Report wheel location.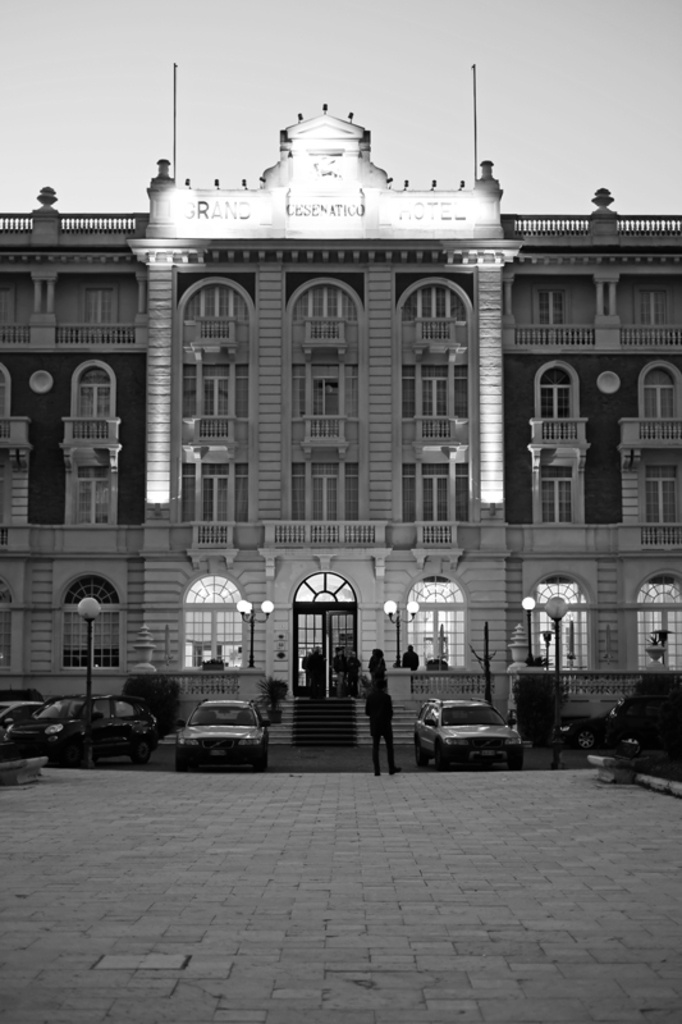
Report: (x1=248, y1=736, x2=264, y2=764).
